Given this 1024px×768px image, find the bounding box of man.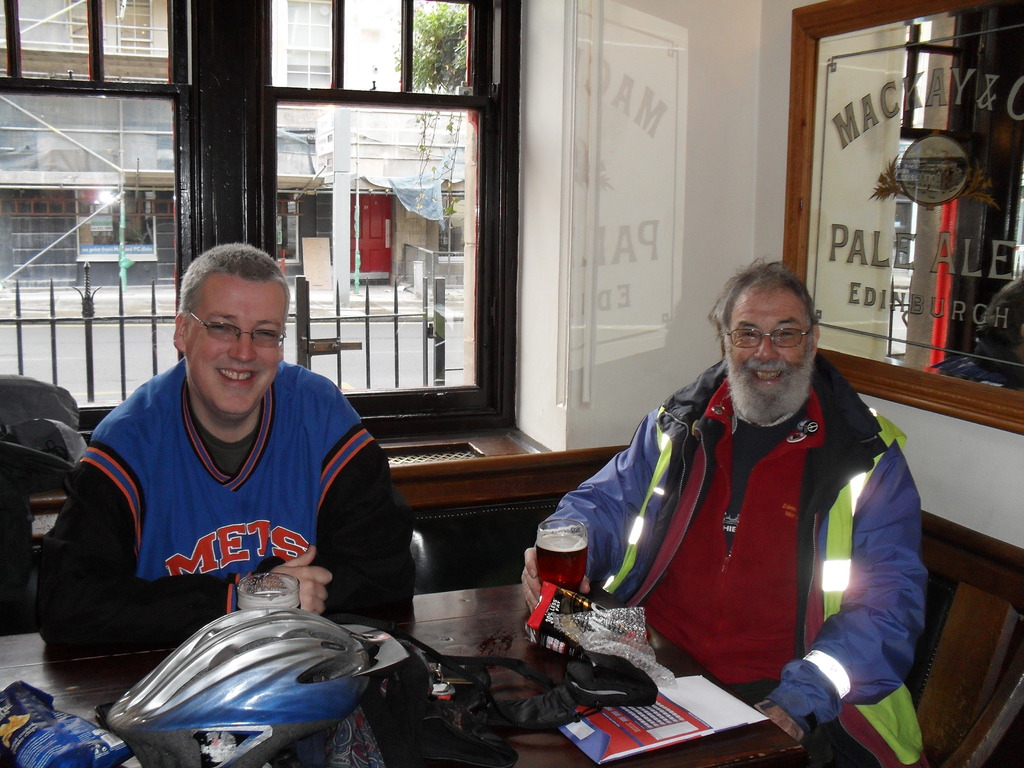
select_region(514, 257, 948, 766).
